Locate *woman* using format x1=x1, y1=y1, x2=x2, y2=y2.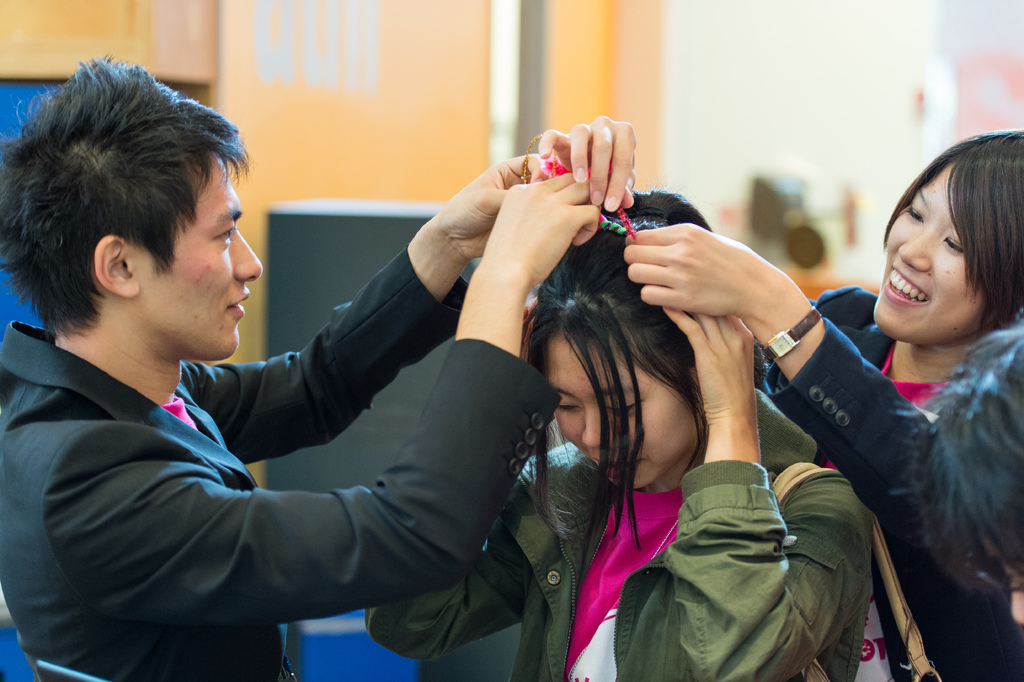
x1=538, y1=124, x2=1023, y2=678.
